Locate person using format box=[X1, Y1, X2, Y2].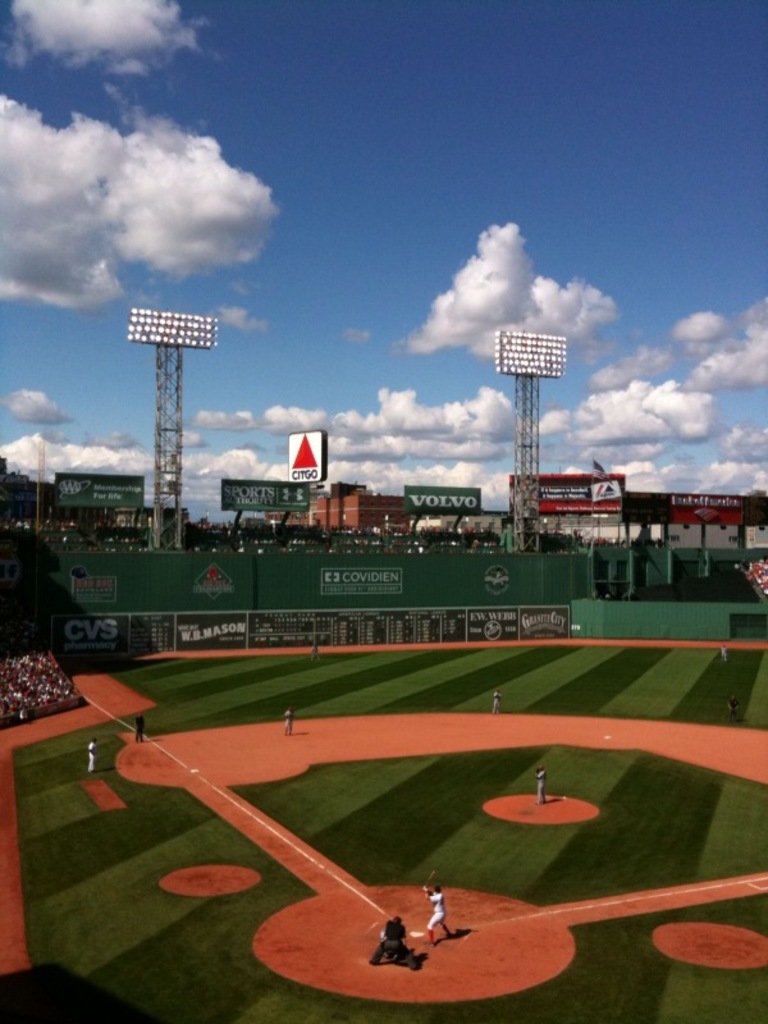
box=[485, 690, 498, 717].
